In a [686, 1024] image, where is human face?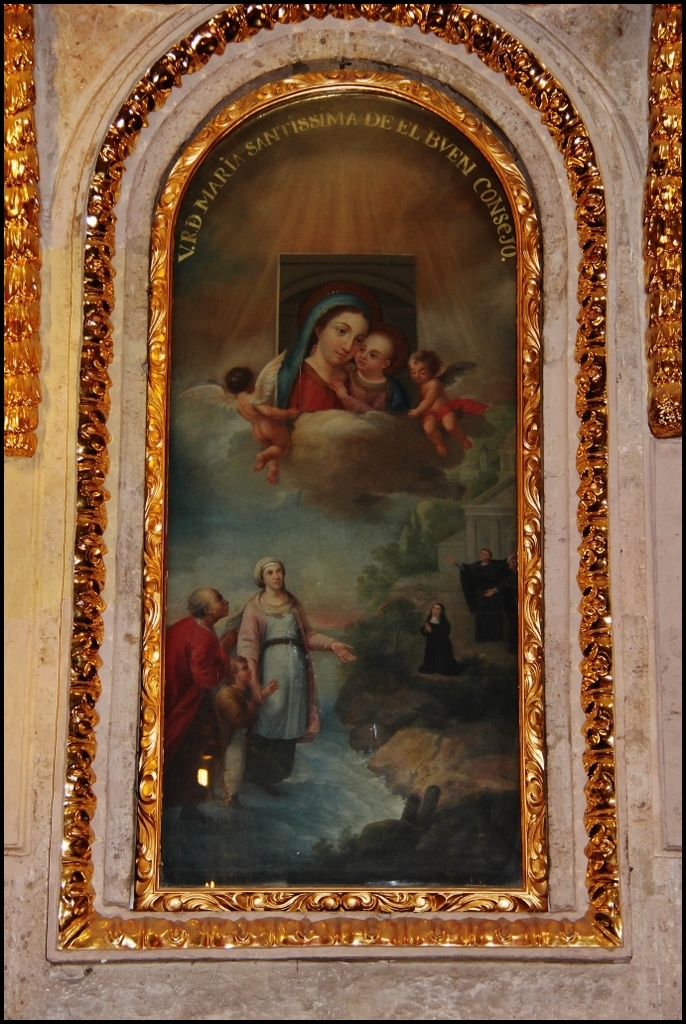
[358, 334, 388, 376].
